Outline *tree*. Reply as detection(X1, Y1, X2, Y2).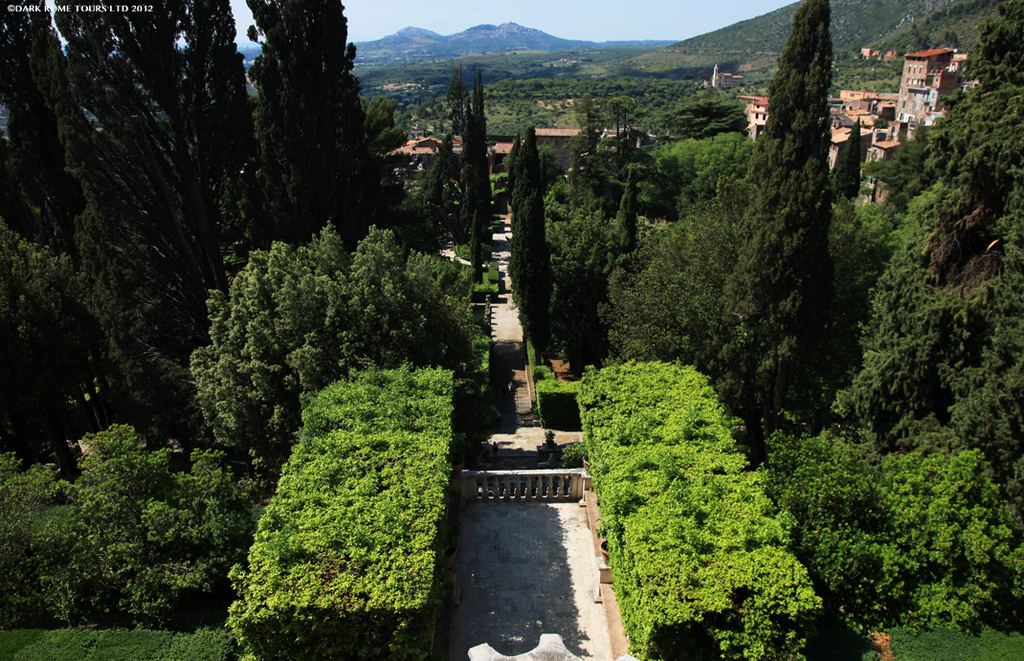
detection(246, 0, 379, 256).
